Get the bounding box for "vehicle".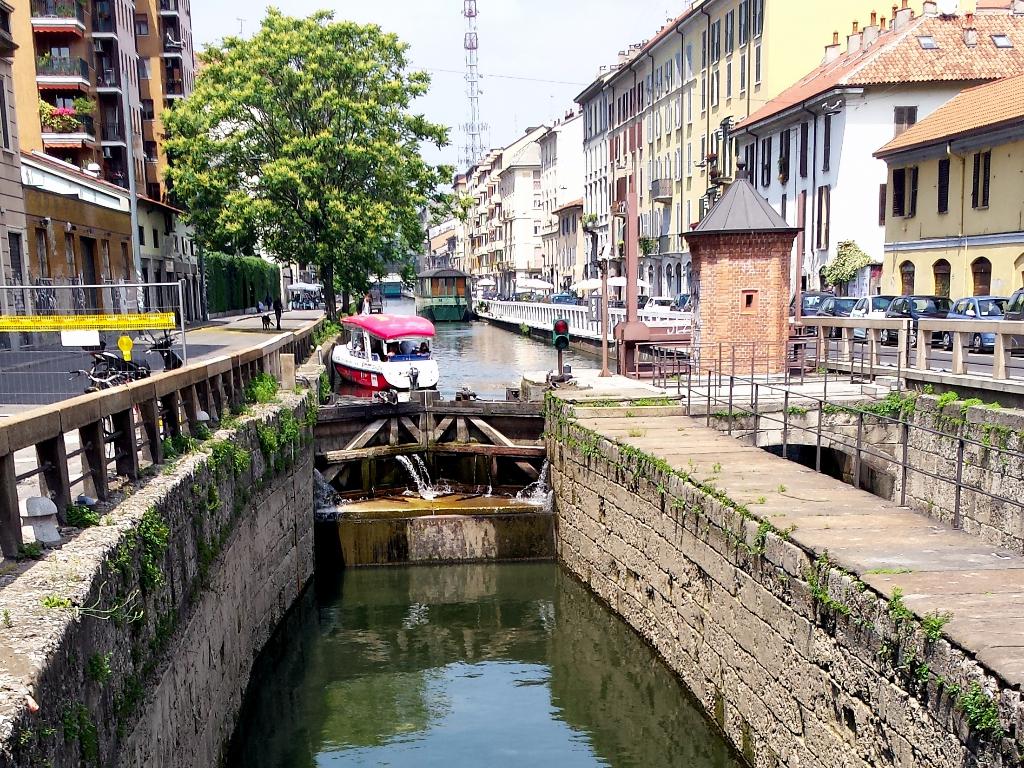
69, 371, 140, 463.
